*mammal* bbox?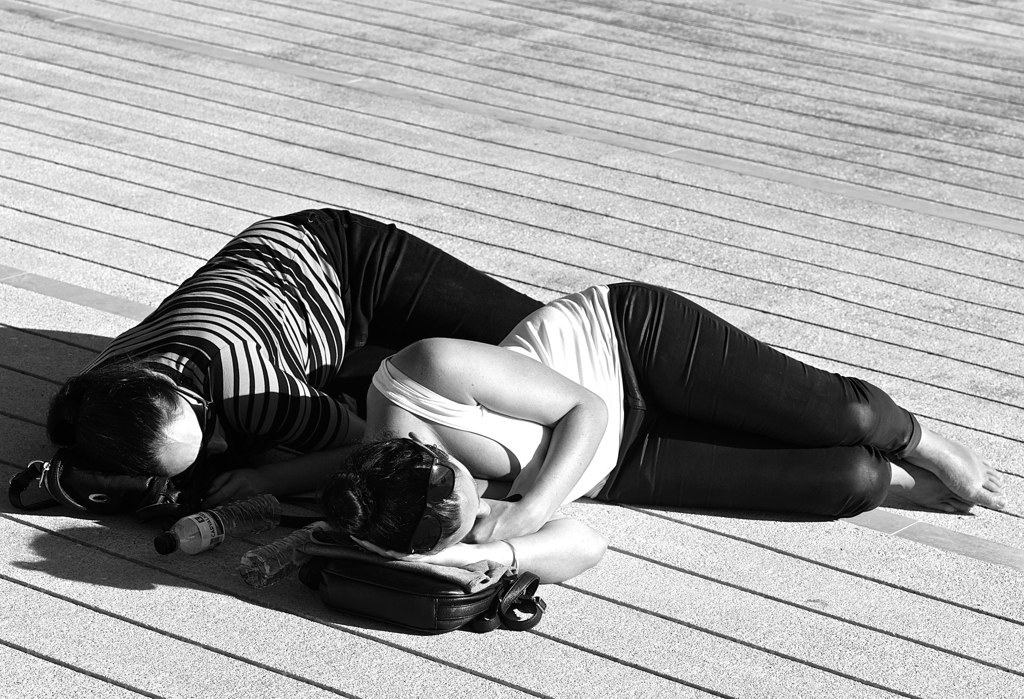
320/281/1009/586
